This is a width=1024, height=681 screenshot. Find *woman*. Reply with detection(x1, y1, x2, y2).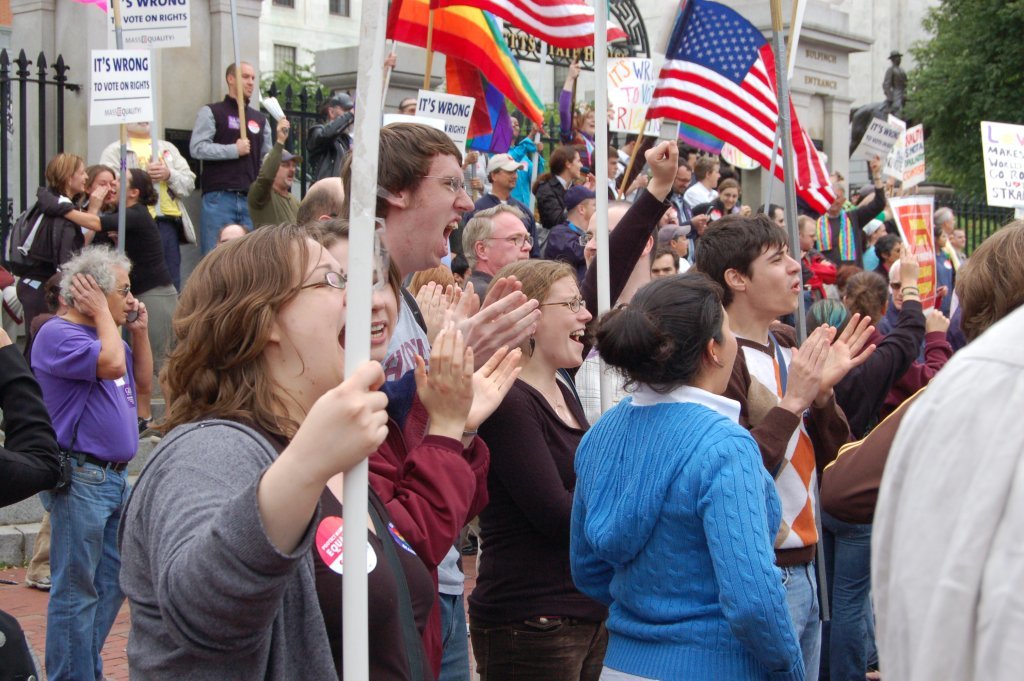
detection(78, 159, 115, 227).
